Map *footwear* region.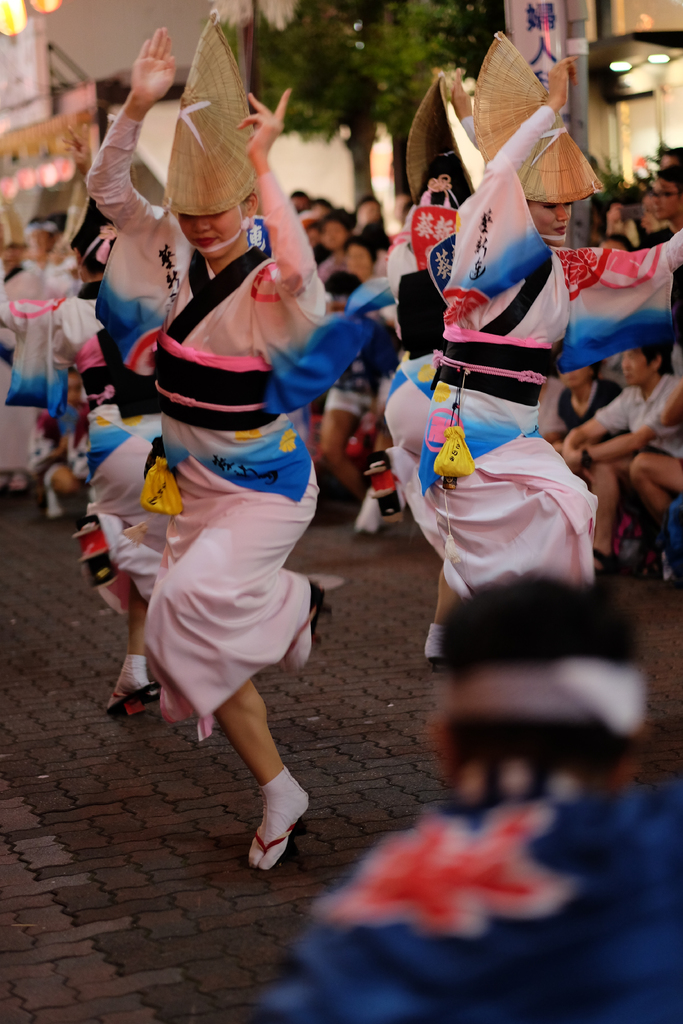
Mapped to (246, 791, 309, 879).
